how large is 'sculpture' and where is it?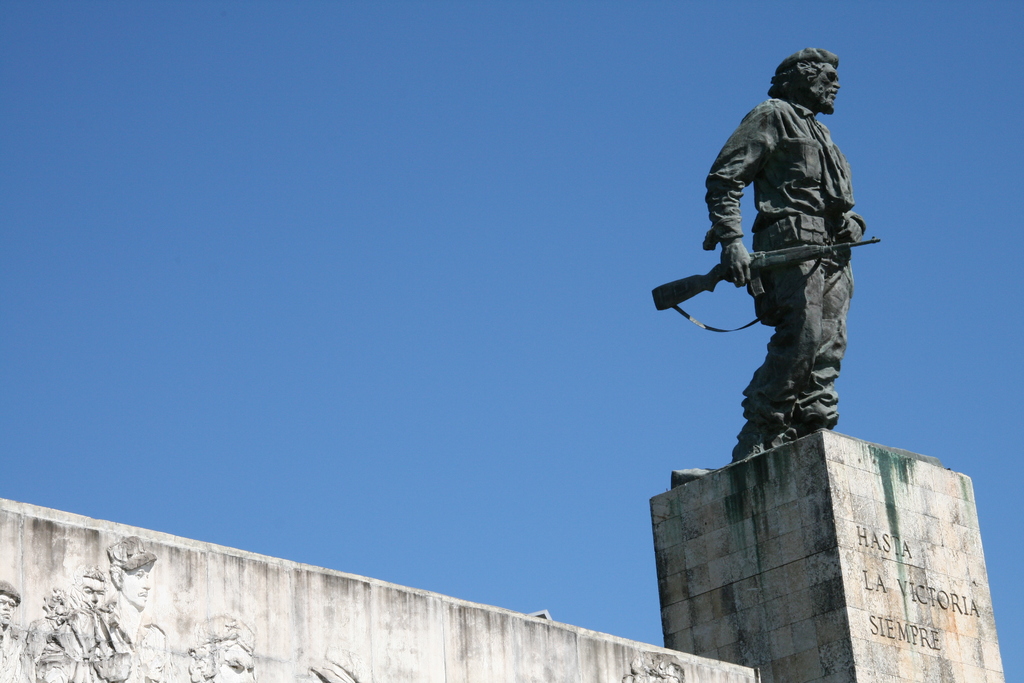
Bounding box: bbox=(675, 33, 881, 498).
